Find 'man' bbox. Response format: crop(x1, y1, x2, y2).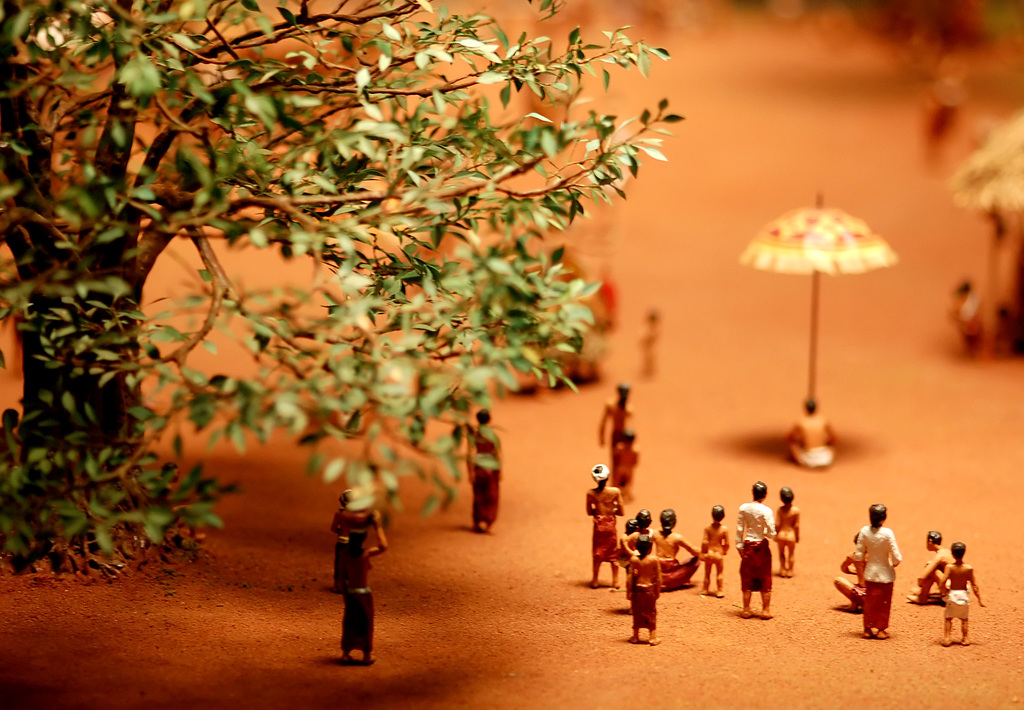
crop(582, 461, 626, 585).
